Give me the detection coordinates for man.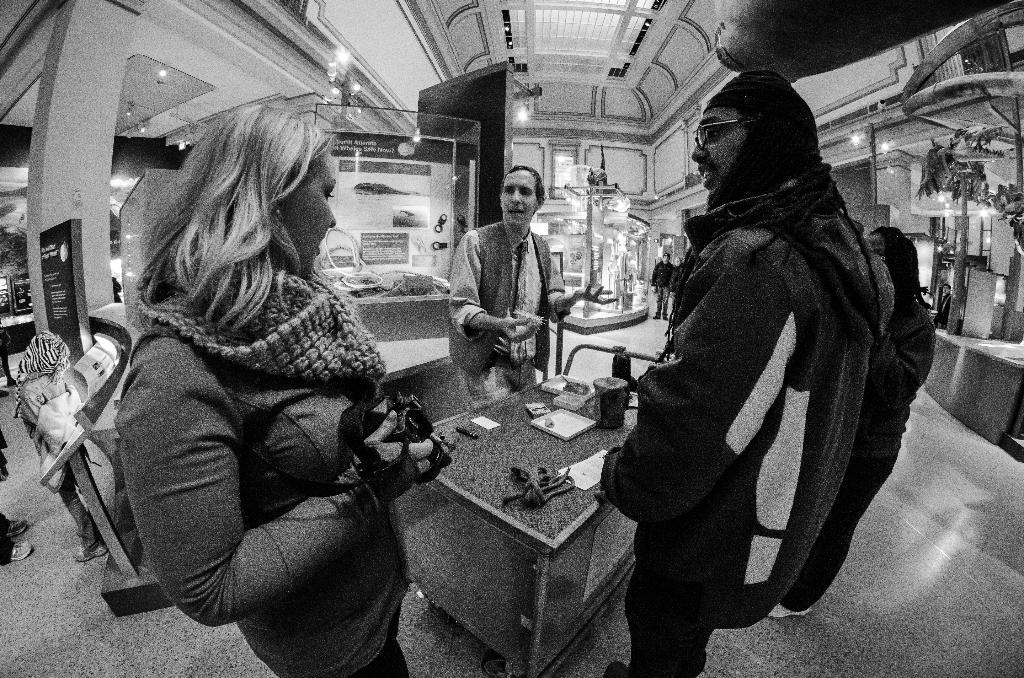
(447,159,561,406).
